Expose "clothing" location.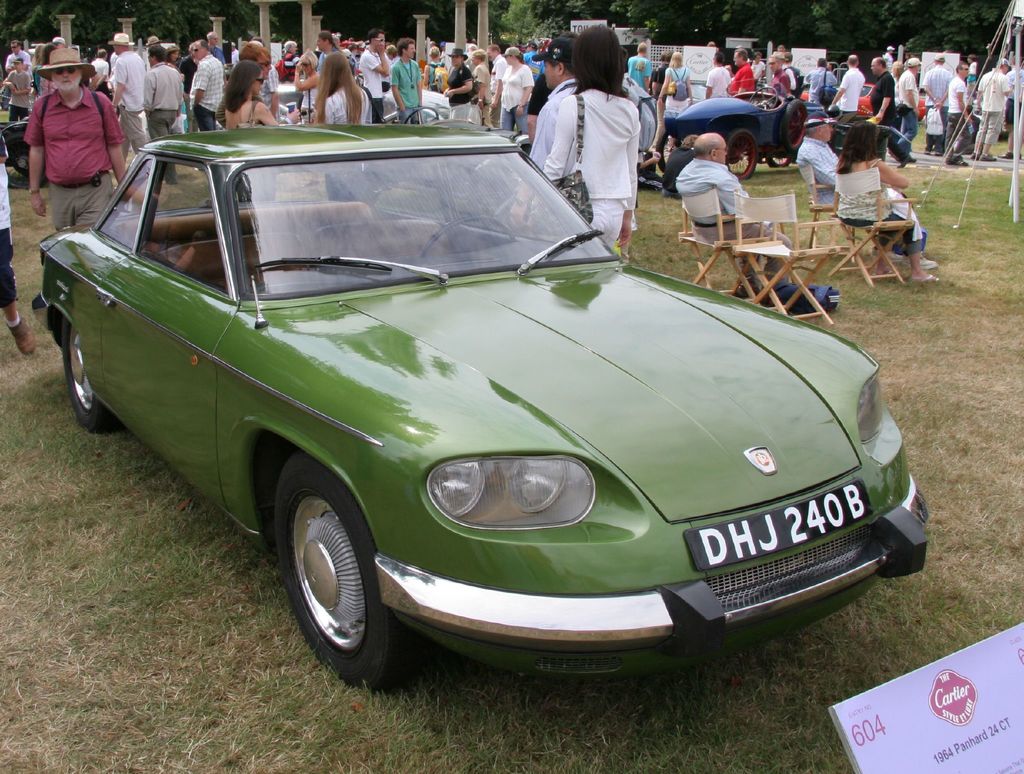
Exposed at box(838, 66, 863, 111).
